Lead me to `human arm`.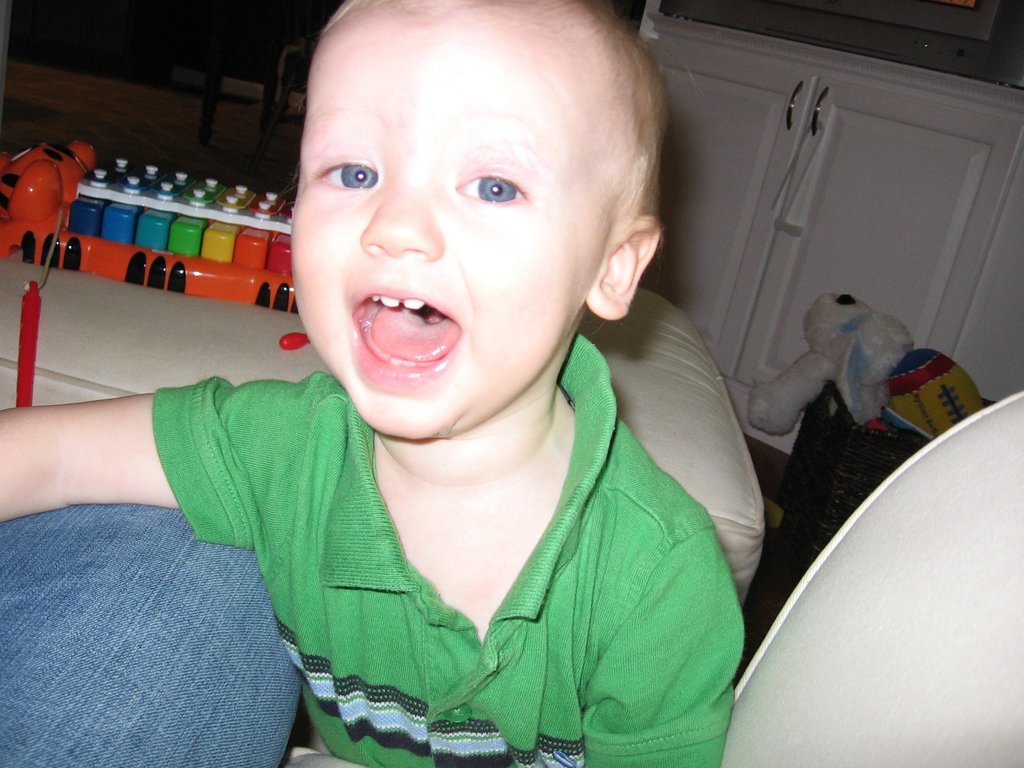
Lead to {"x1": 3, "y1": 344, "x2": 172, "y2": 554}.
